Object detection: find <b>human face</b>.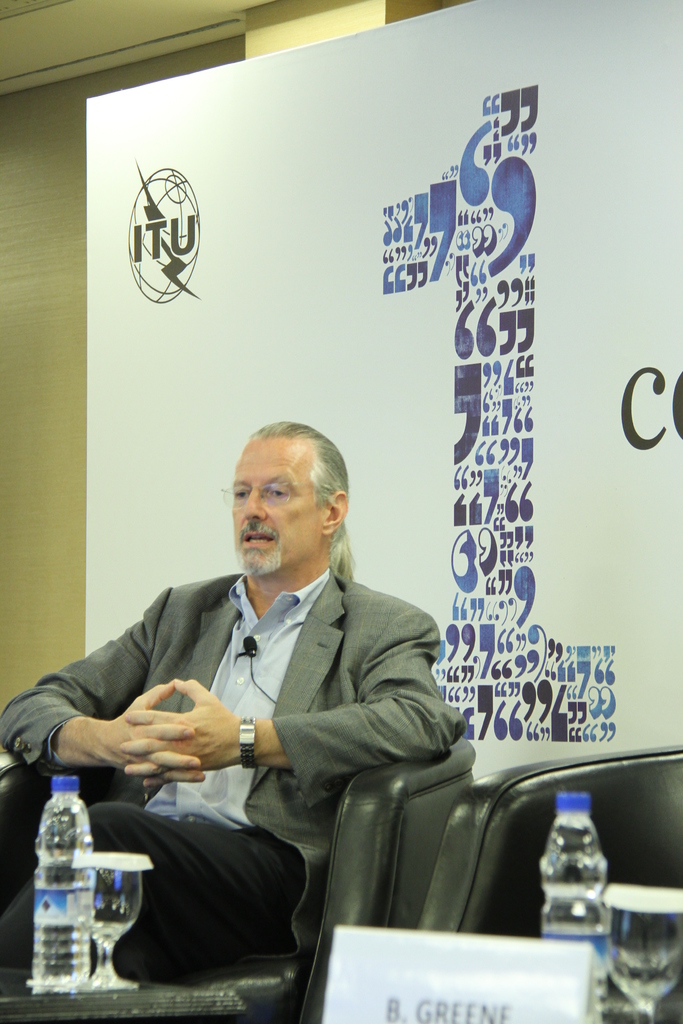
rect(229, 440, 324, 579).
